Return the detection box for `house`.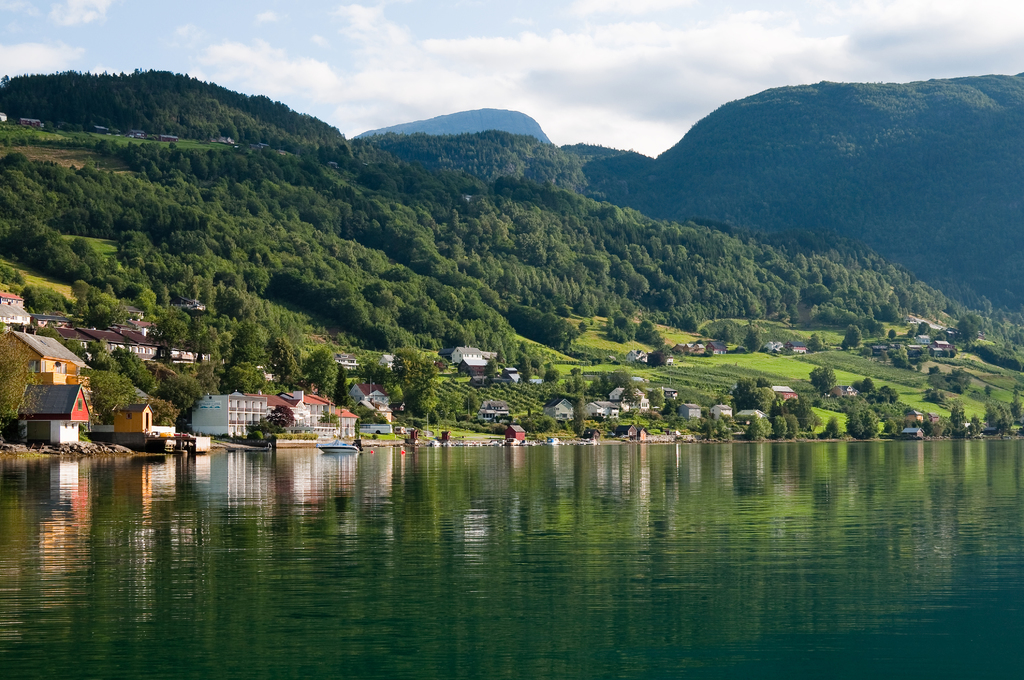
(530,387,572,423).
